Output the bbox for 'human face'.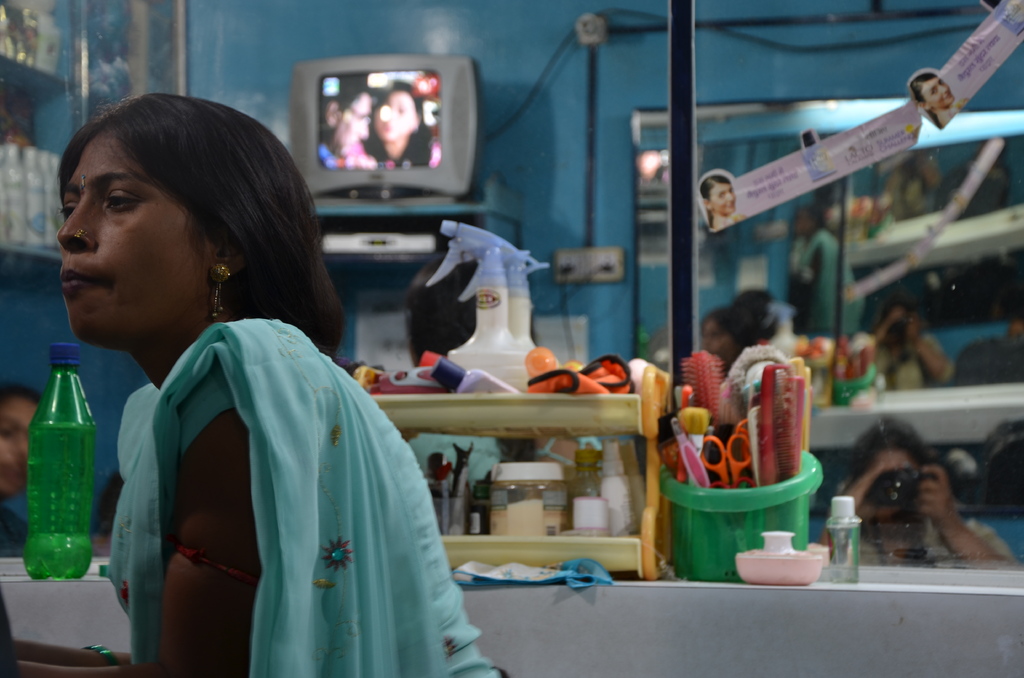
box(0, 398, 39, 497).
